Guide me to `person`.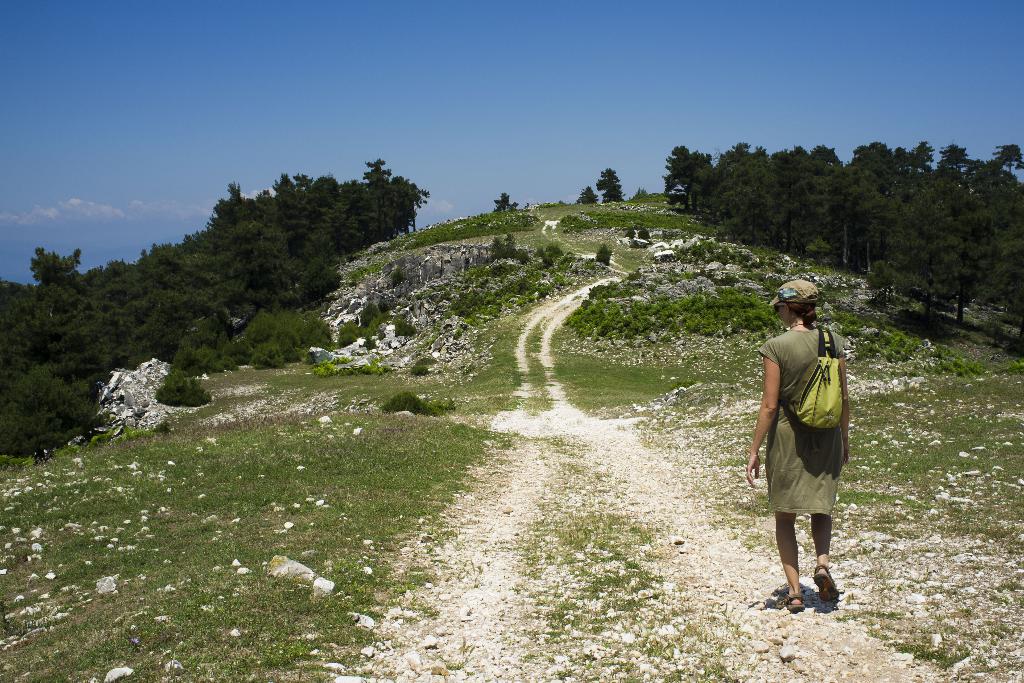
Guidance: [748, 275, 848, 605].
